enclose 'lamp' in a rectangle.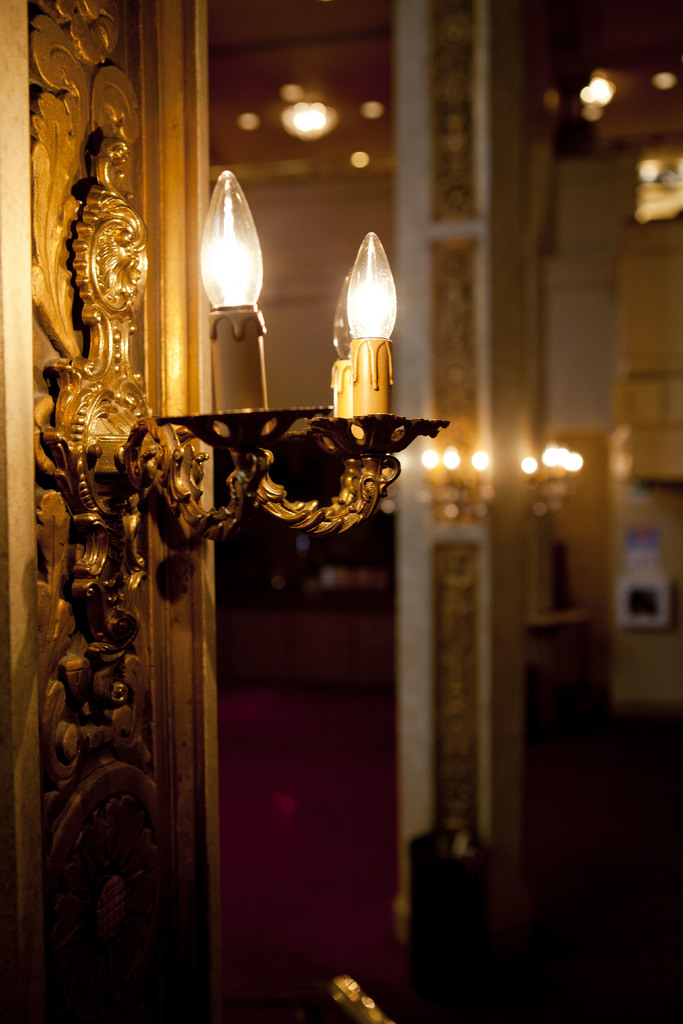
577/66/619/120.
